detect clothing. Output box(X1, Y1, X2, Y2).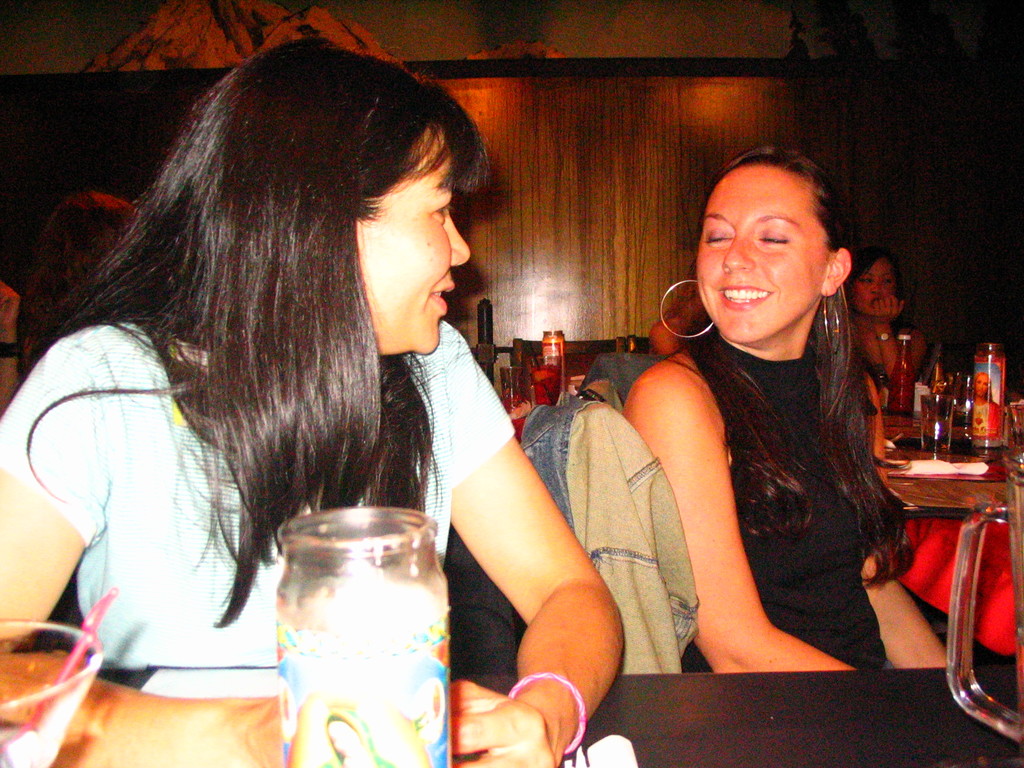
box(542, 164, 927, 742).
